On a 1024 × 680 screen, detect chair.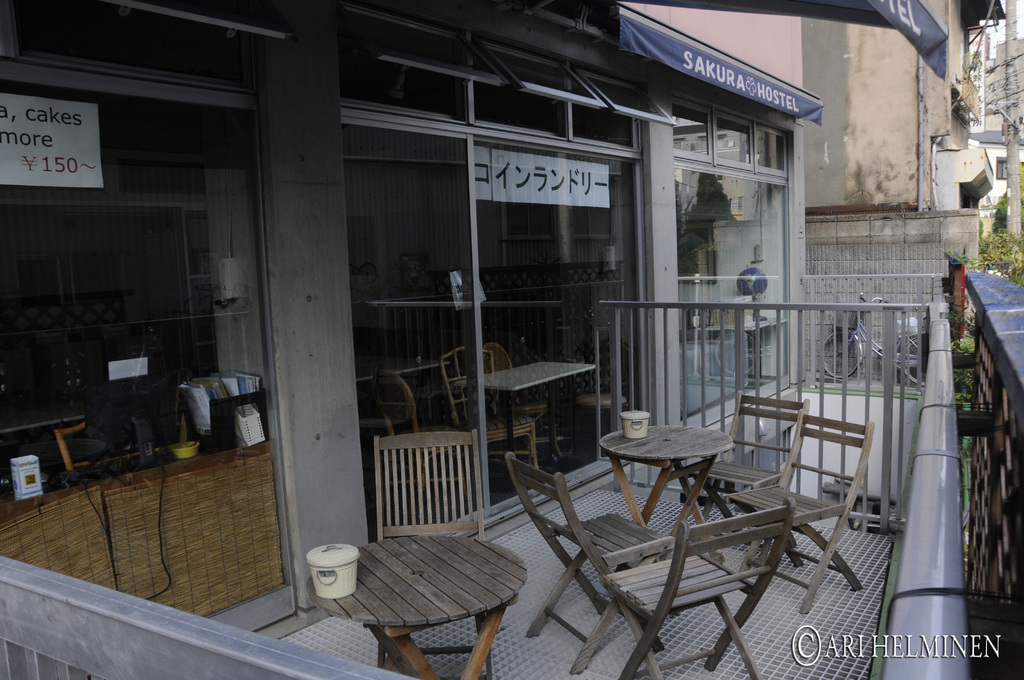
x1=442, y1=342, x2=534, y2=474.
